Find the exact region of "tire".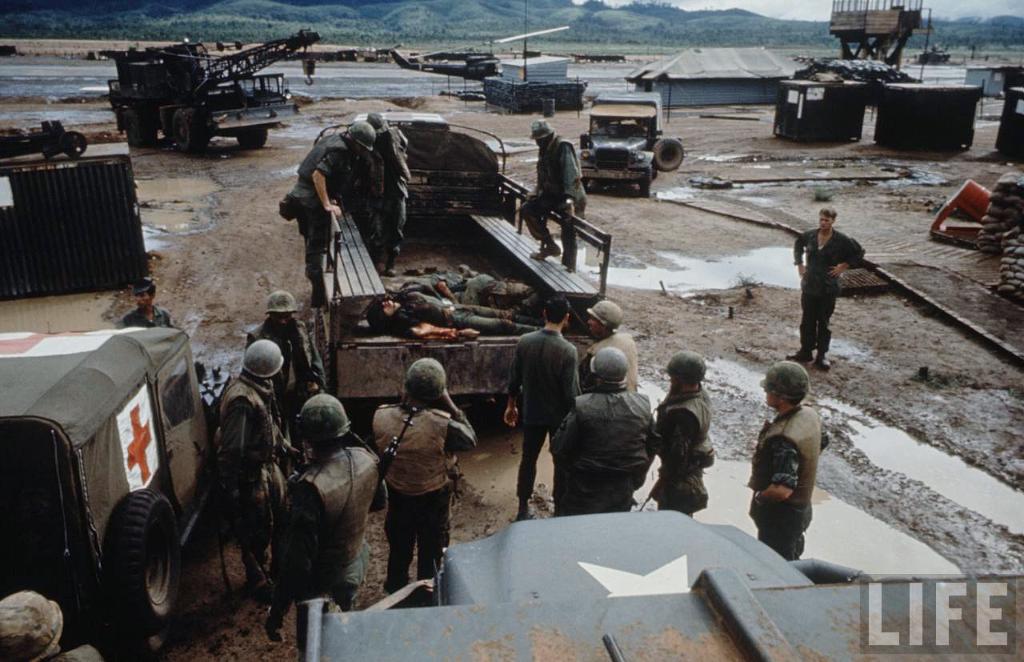
Exact region: bbox=(145, 122, 158, 142).
